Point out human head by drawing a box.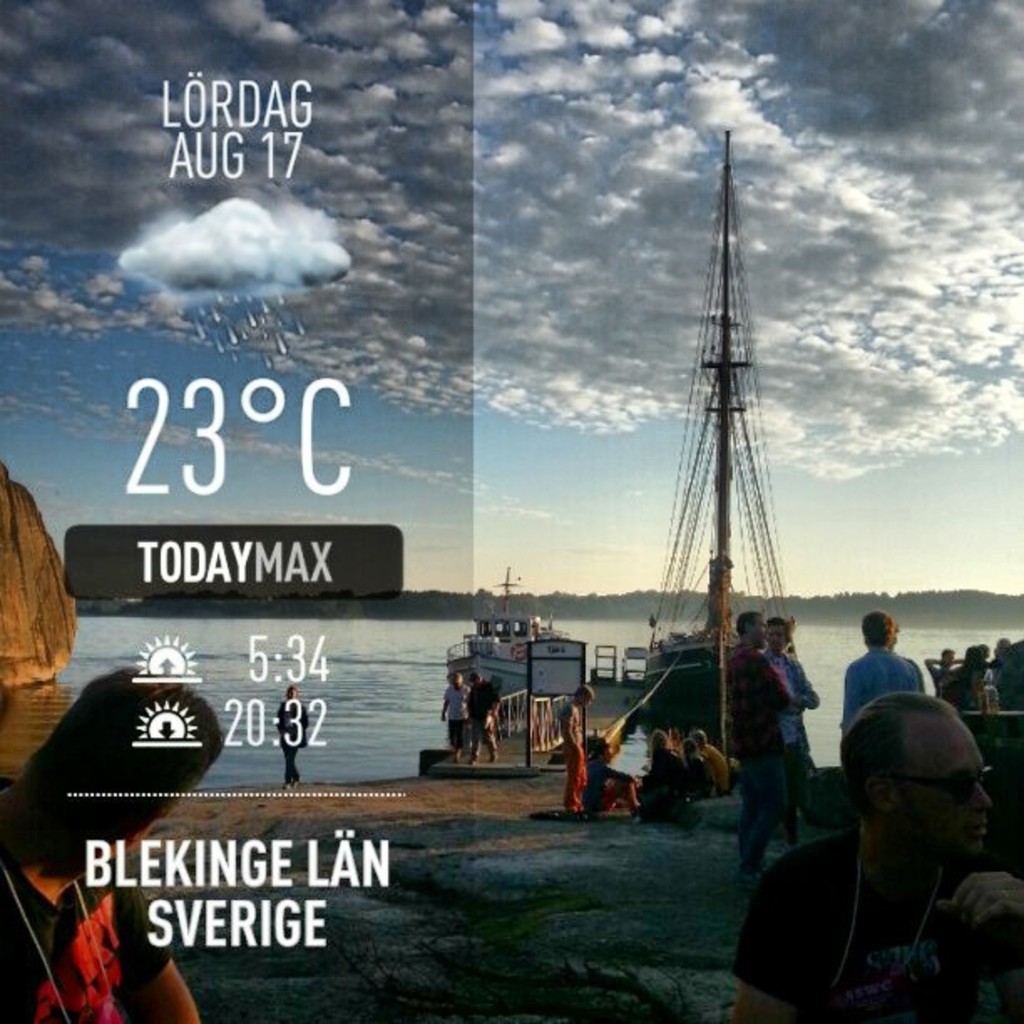
locate(601, 740, 612, 765).
